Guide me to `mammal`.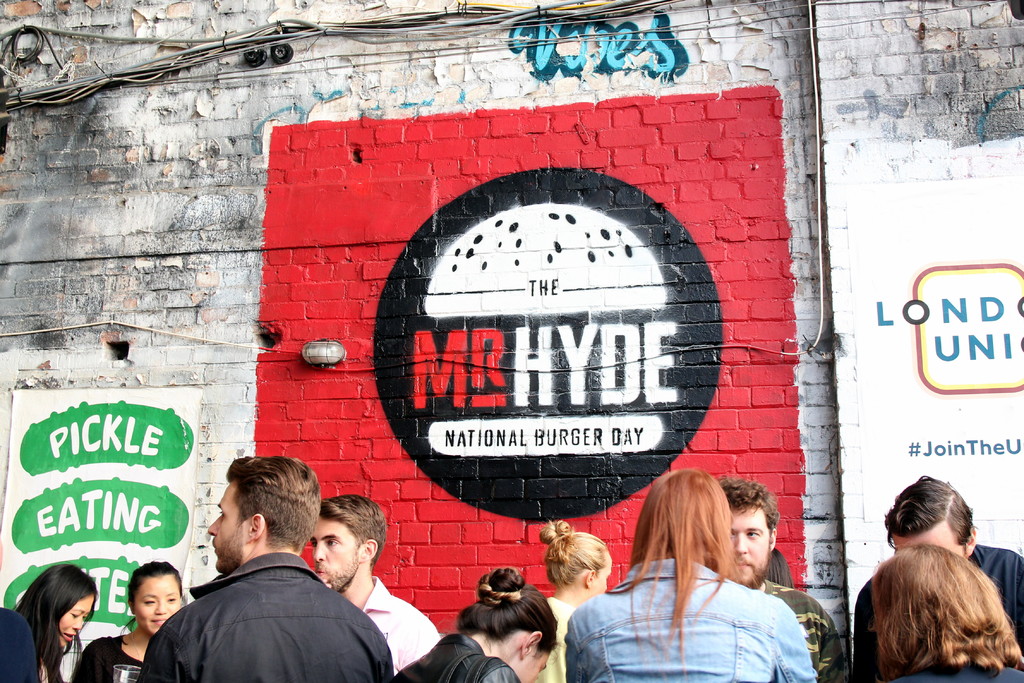
Guidance: locate(305, 495, 440, 666).
